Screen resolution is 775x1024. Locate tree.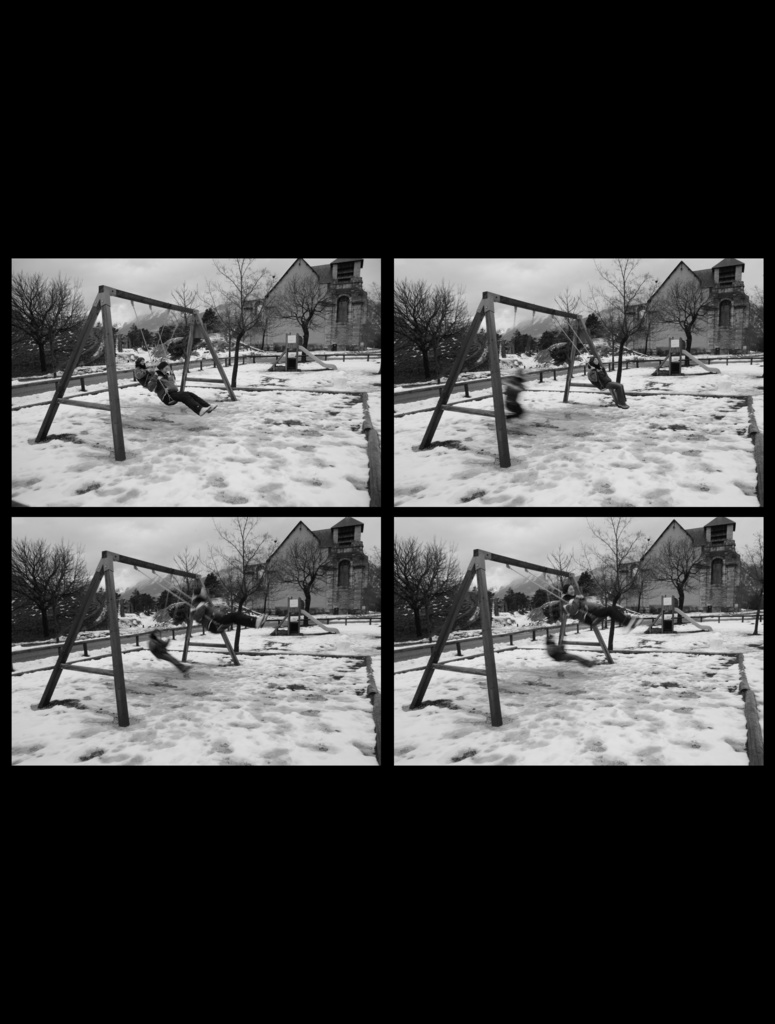
locate(8, 265, 86, 372).
